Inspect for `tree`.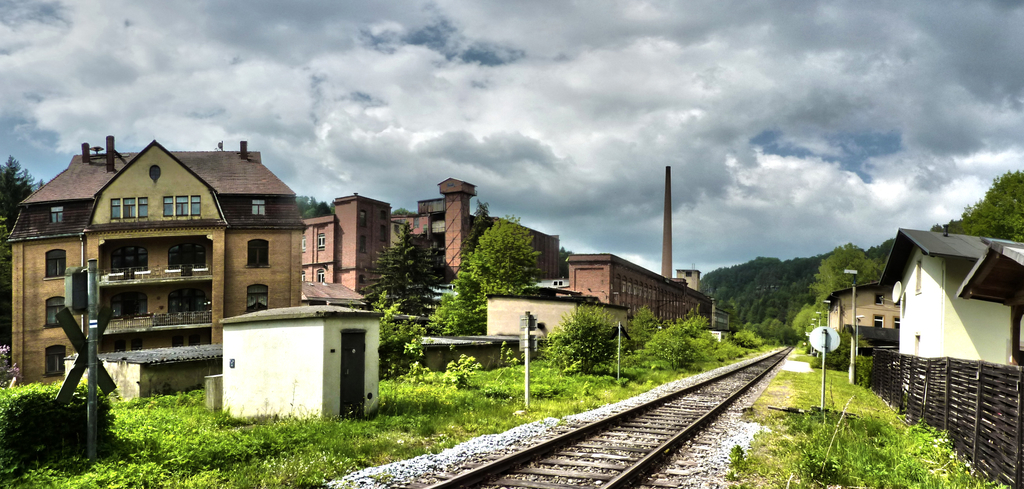
Inspection: box=[465, 216, 537, 301].
